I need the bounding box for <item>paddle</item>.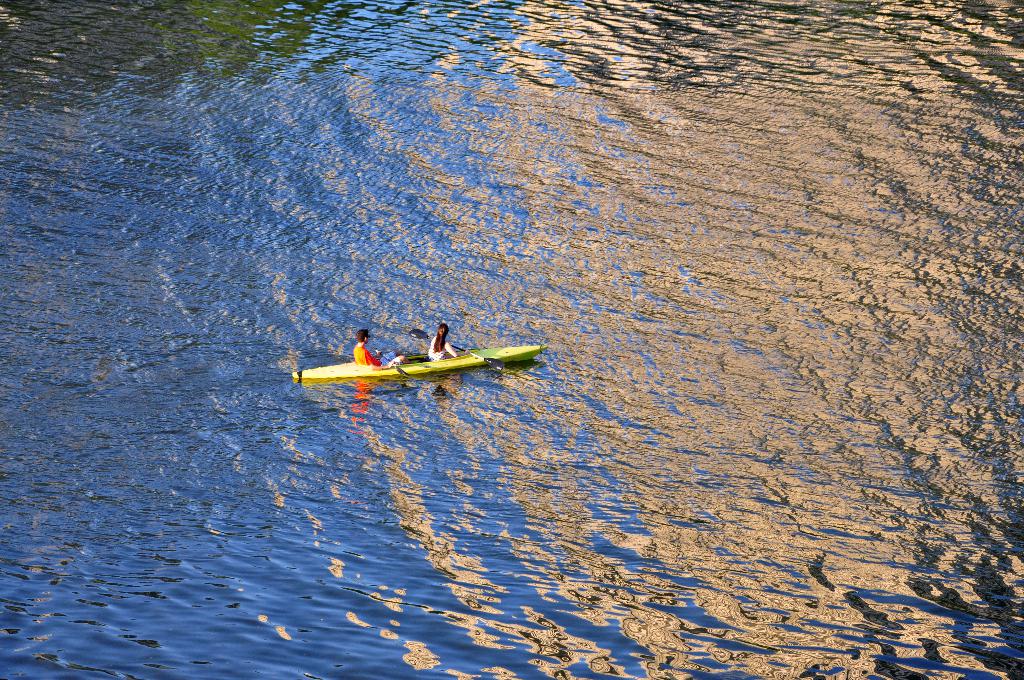
Here it is: (left=410, top=323, right=502, bottom=372).
